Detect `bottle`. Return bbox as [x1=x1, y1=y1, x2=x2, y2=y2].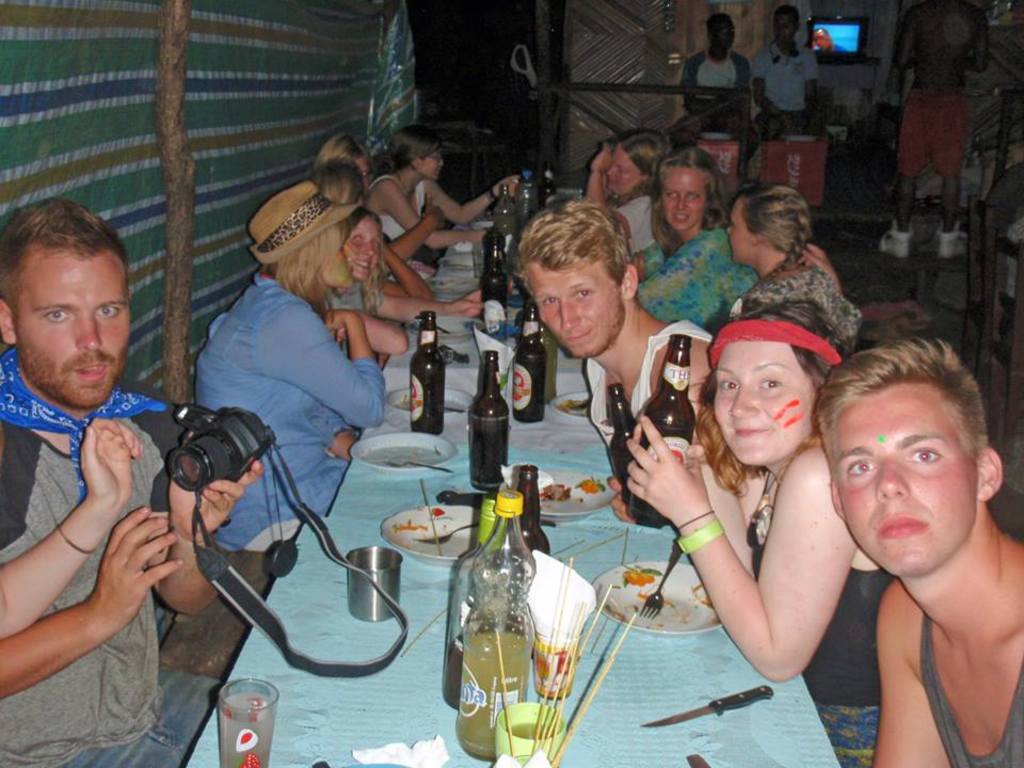
[x1=477, y1=227, x2=515, y2=334].
